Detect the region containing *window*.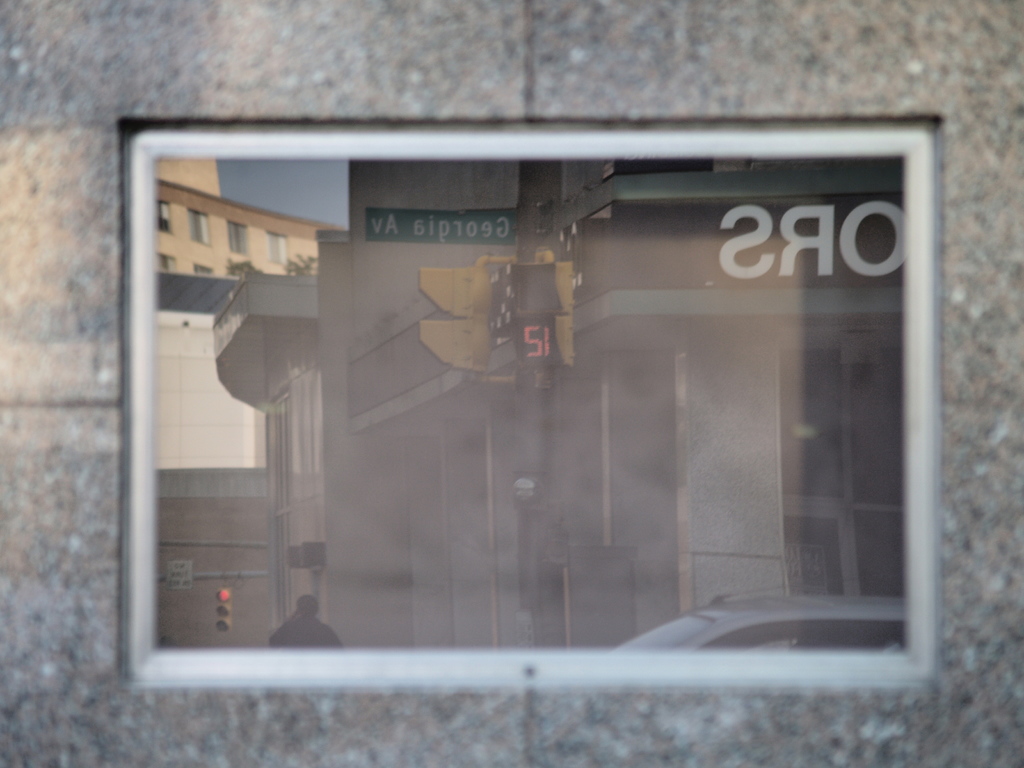
box=[113, 111, 943, 685].
